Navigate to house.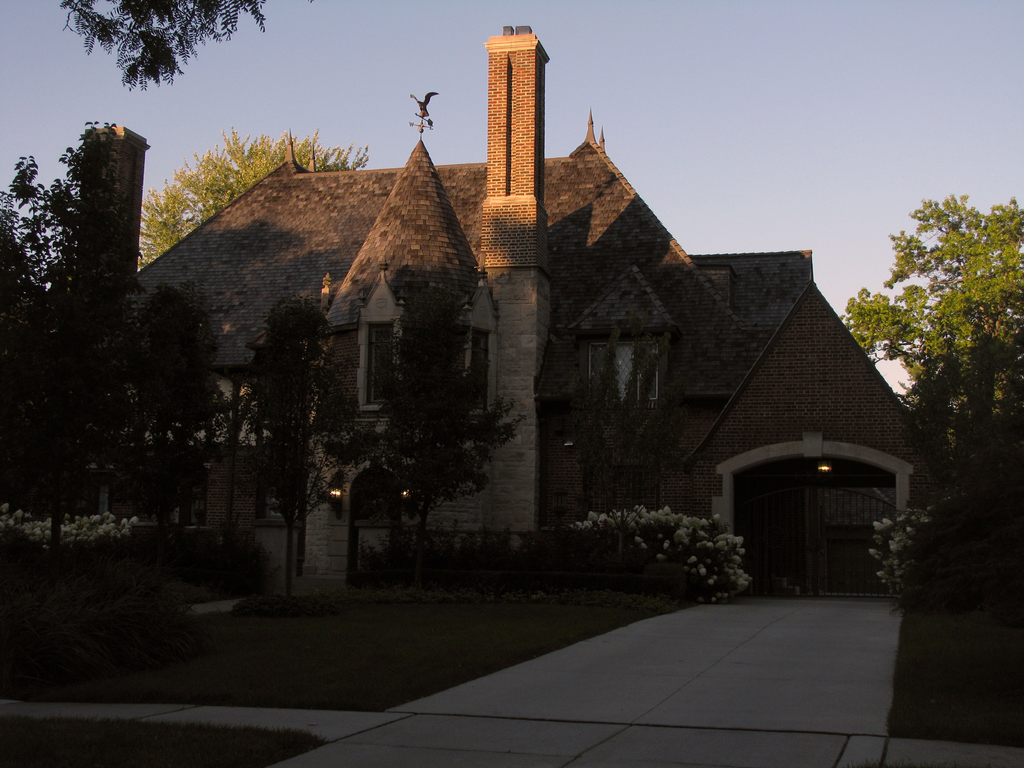
Navigation target: Rect(63, 22, 912, 600).
